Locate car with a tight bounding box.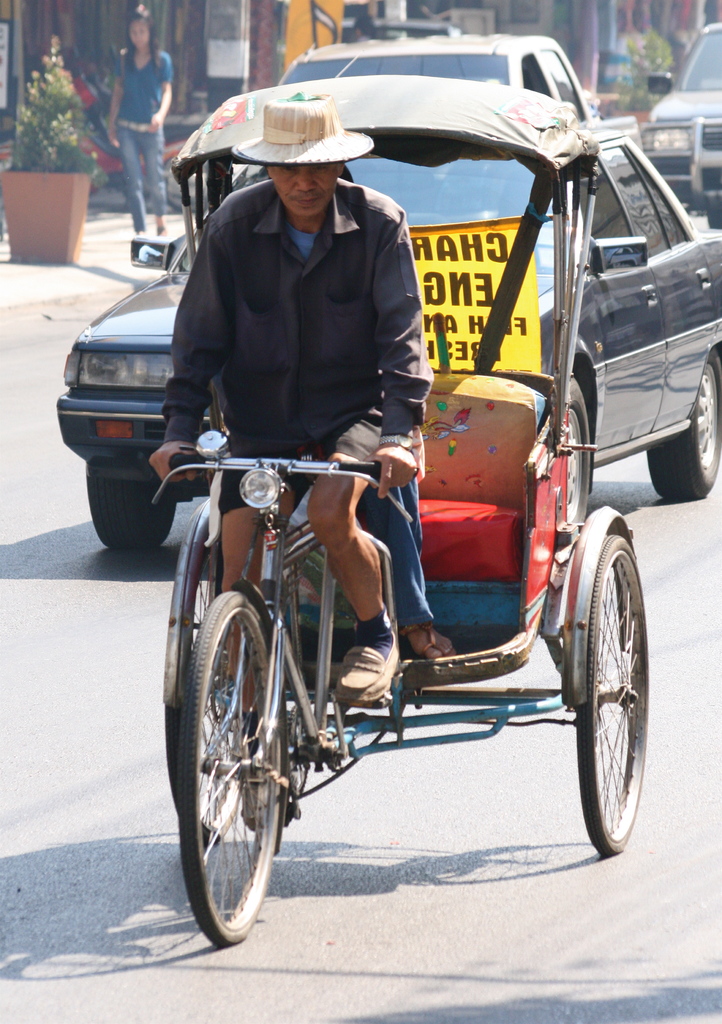
crop(341, 17, 461, 44).
